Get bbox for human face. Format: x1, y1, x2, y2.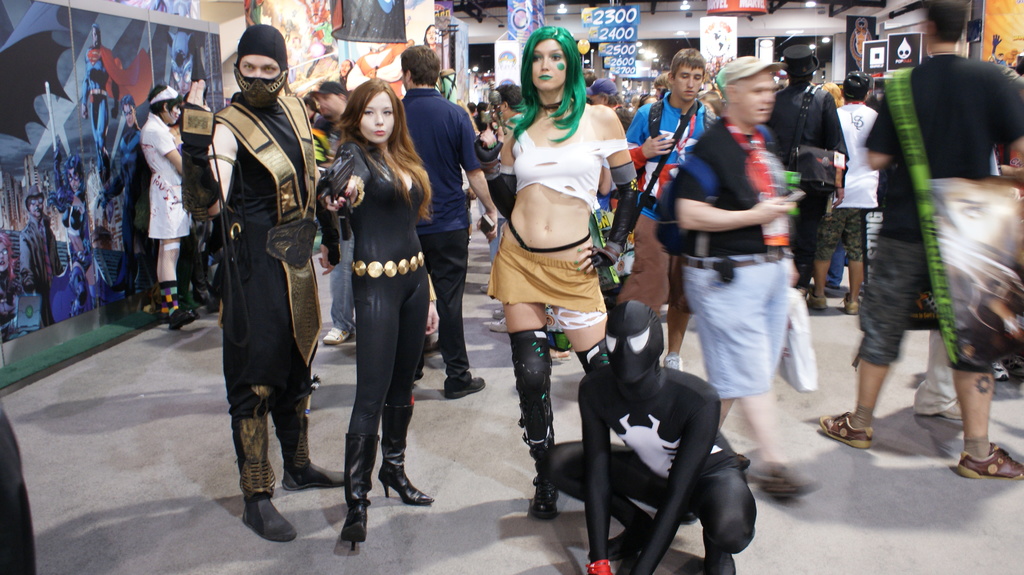
319, 98, 343, 118.
